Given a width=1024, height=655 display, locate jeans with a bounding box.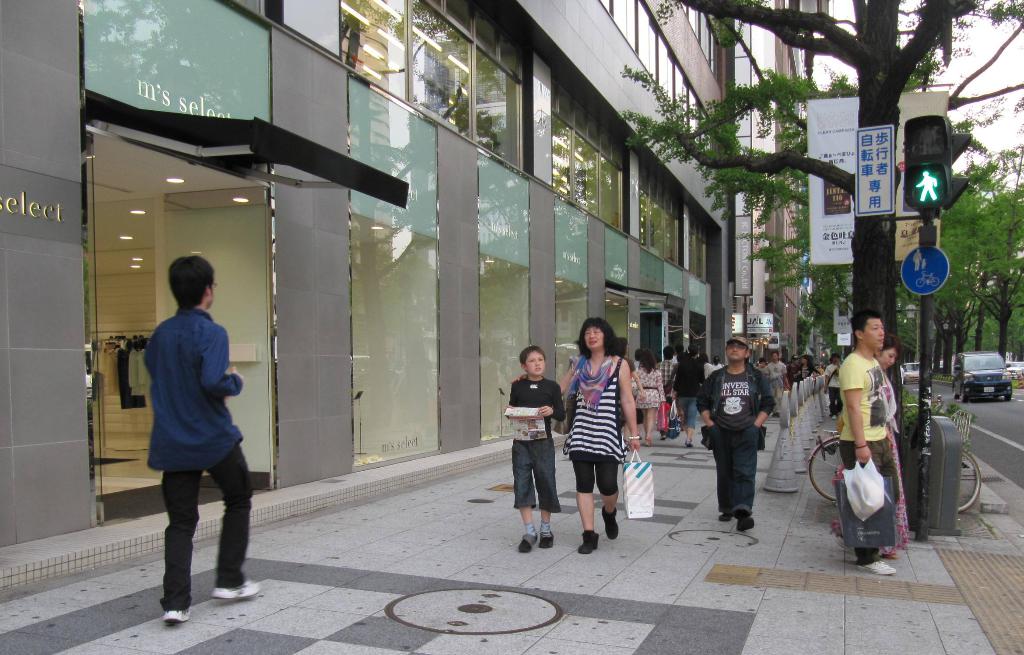
Located: (left=838, top=436, right=898, bottom=560).
